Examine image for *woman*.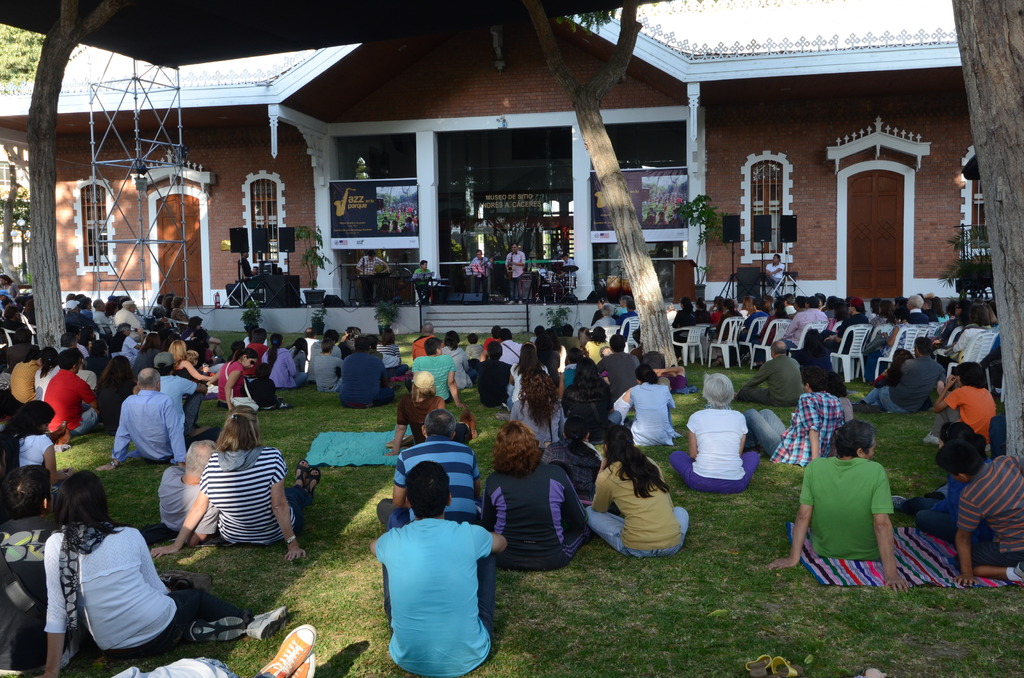
Examination result: pyautogui.locateOnScreen(282, 336, 312, 375).
